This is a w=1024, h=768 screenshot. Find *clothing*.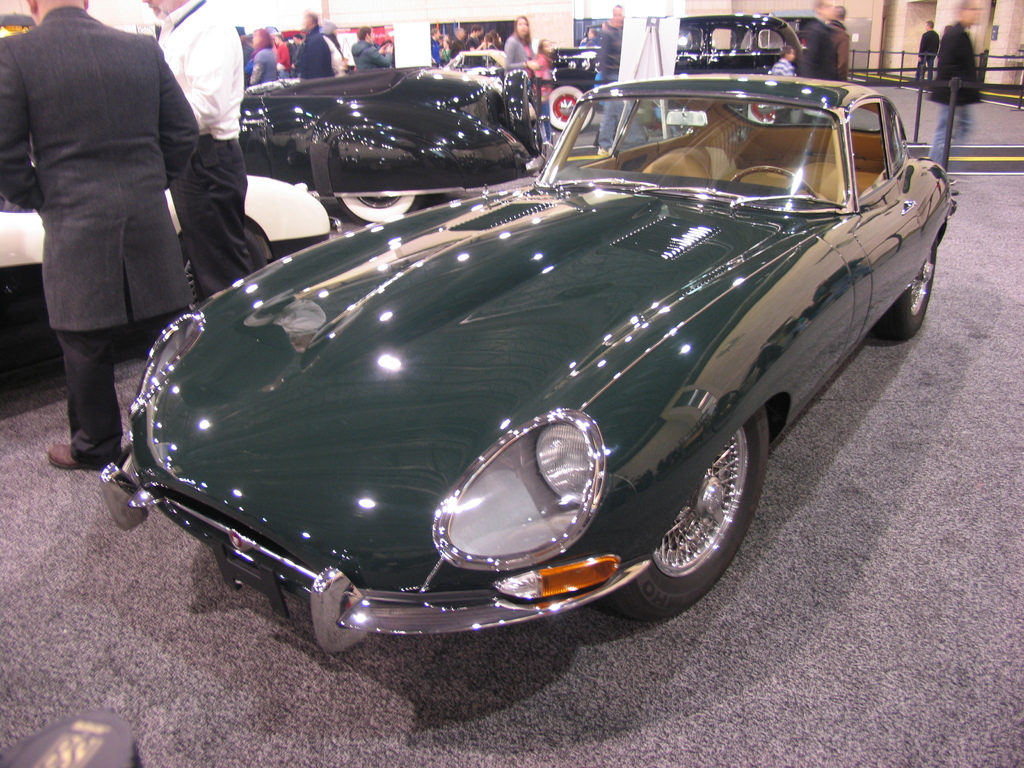
Bounding box: rect(0, 3, 200, 467).
